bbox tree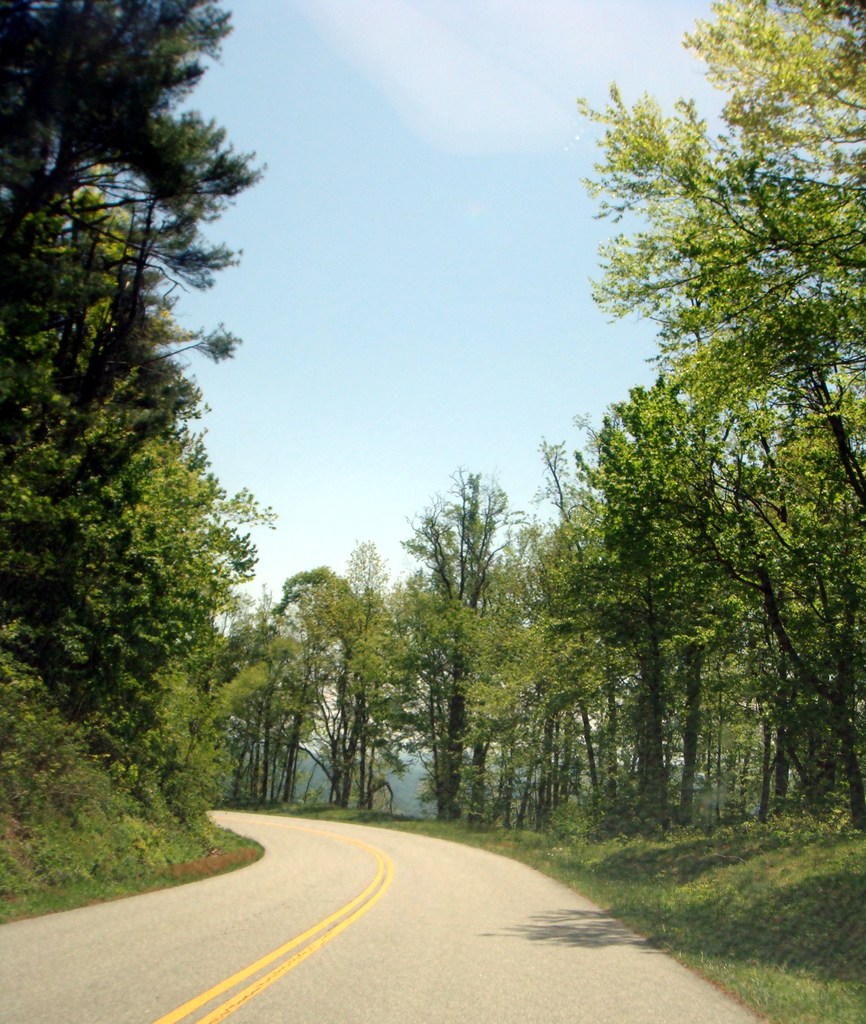
locate(270, 534, 418, 816)
